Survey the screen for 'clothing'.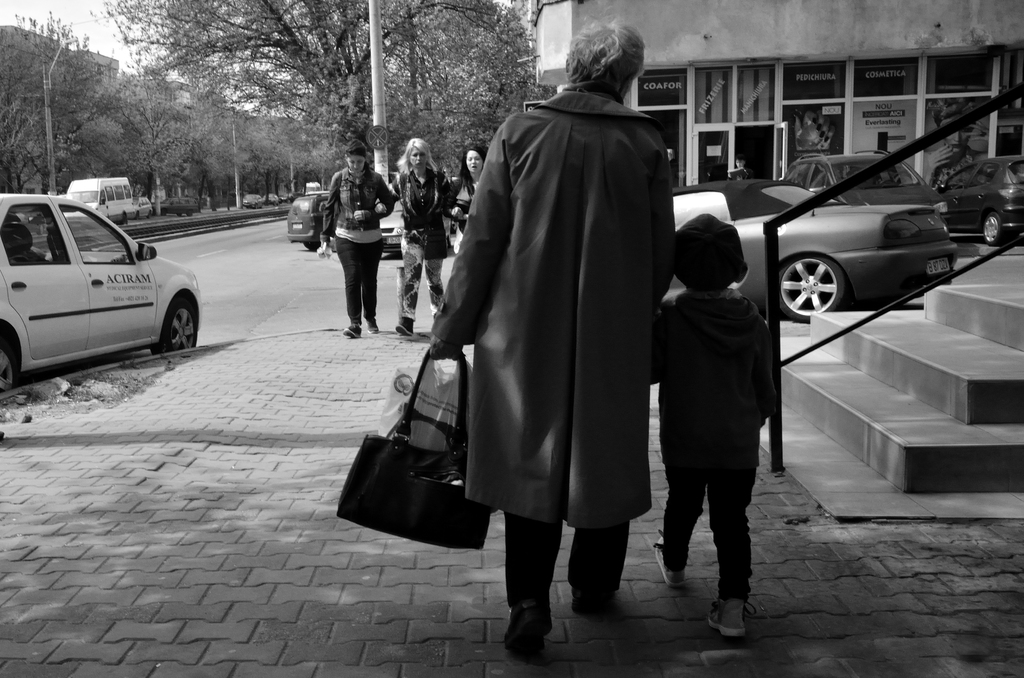
Survey found: (x1=316, y1=165, x2=393, y2=321).
